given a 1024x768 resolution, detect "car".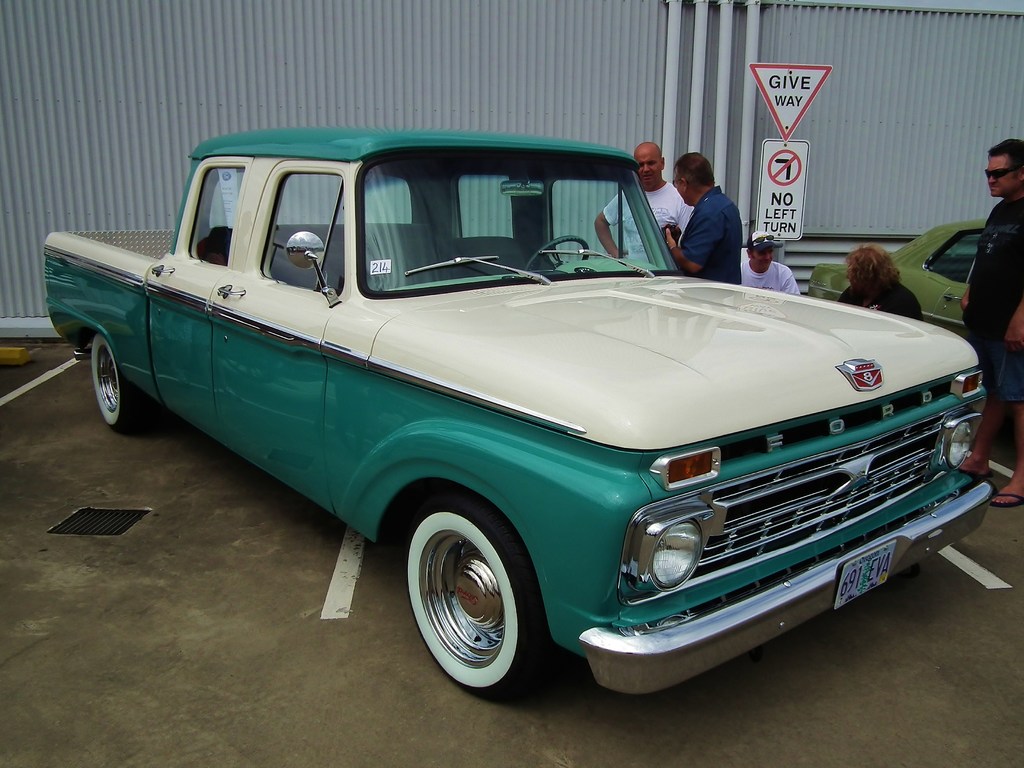
(x1=805, y1=220, x2=986, y2=339).
